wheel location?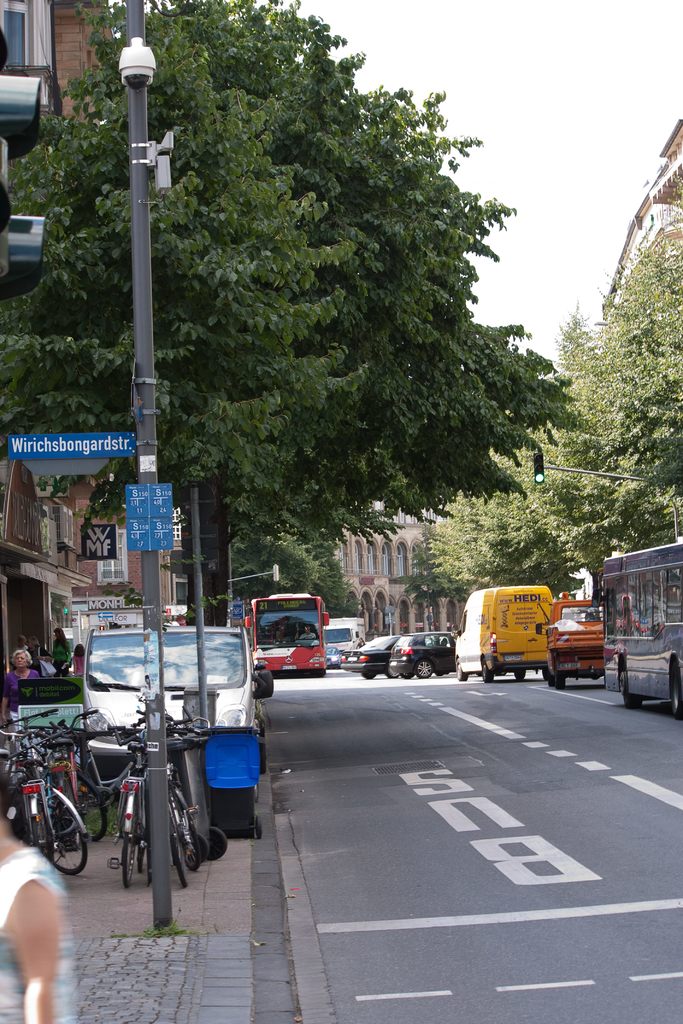
514/668/527/678
